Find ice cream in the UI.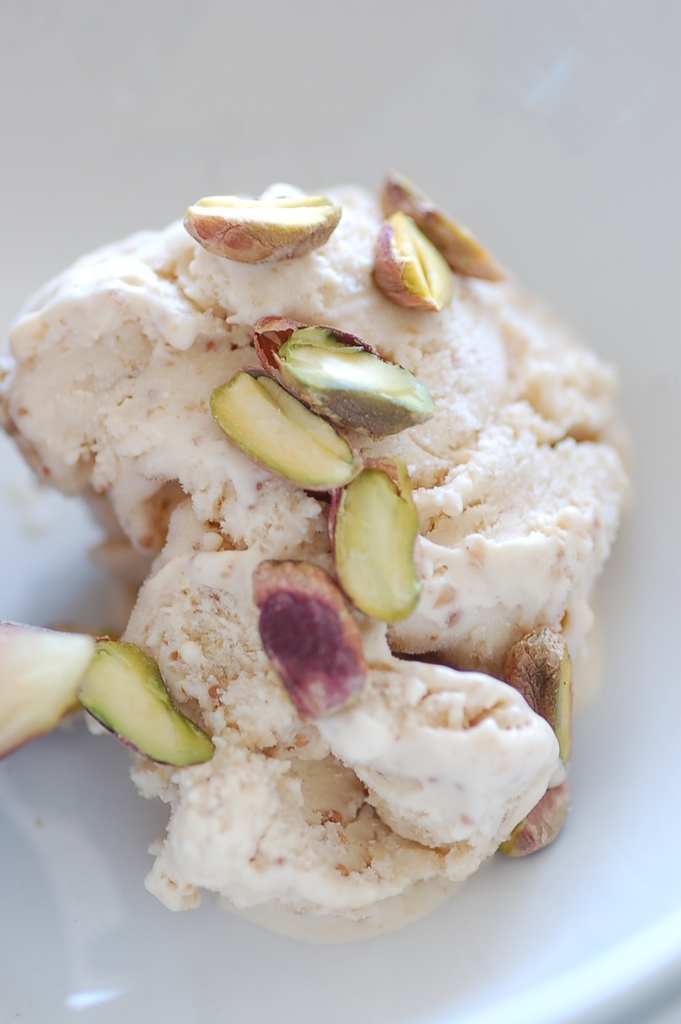
UI element at 0,182,629,908.
